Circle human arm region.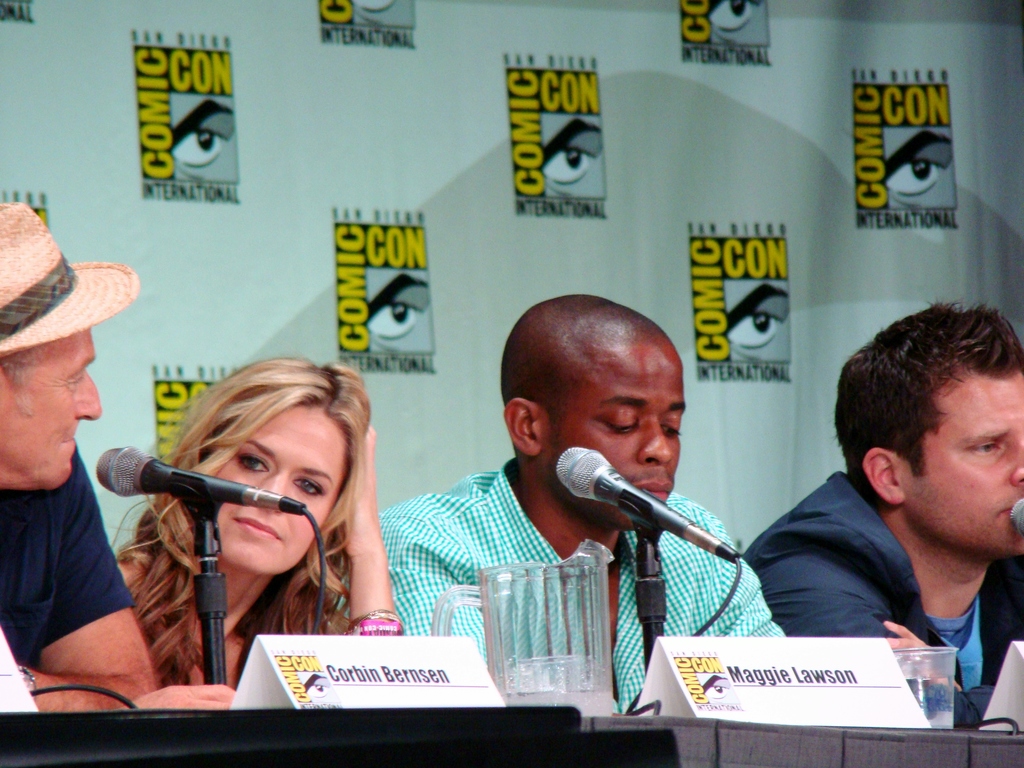
Region: region(873, 614, 1023, 716).
